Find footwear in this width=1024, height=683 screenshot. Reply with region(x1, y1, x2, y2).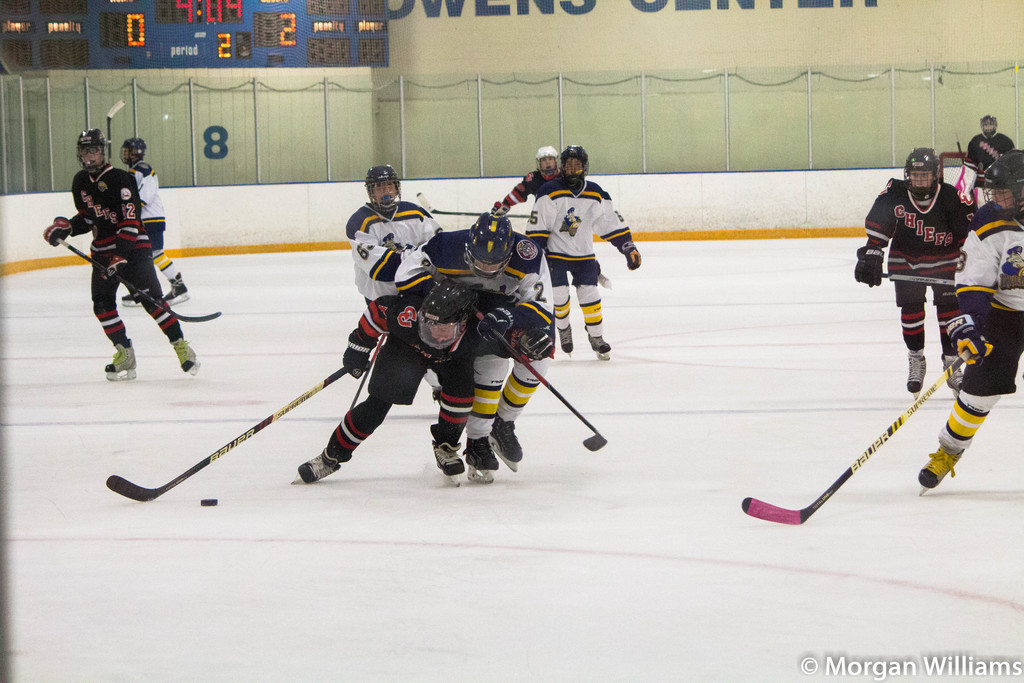
region(168, 335, 195, 373).
